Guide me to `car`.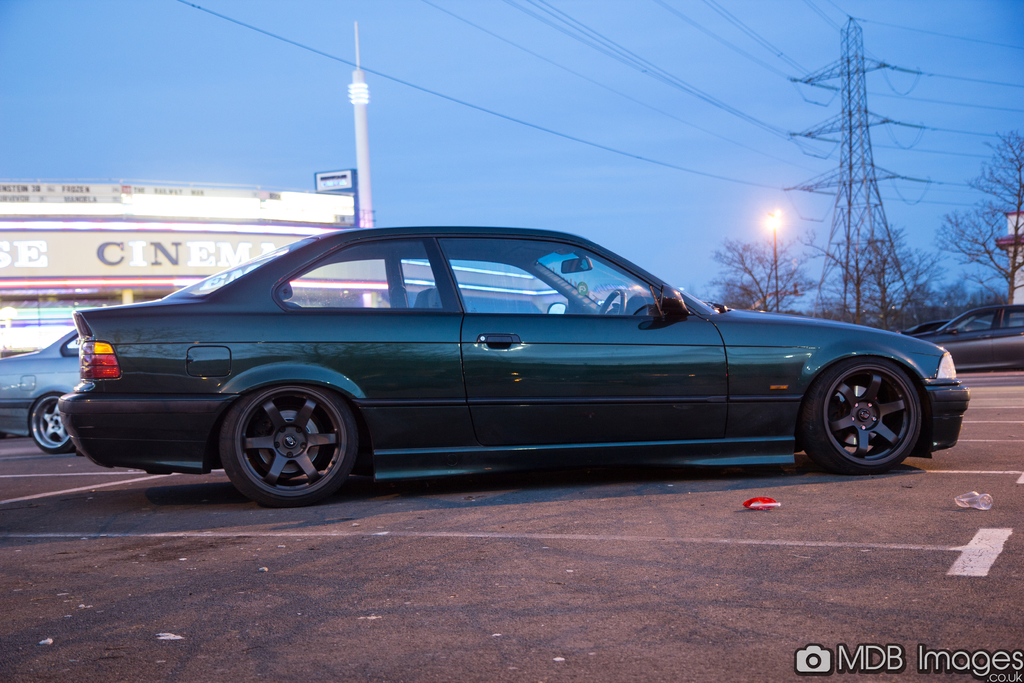
Guidance: 895/320/981/340.
